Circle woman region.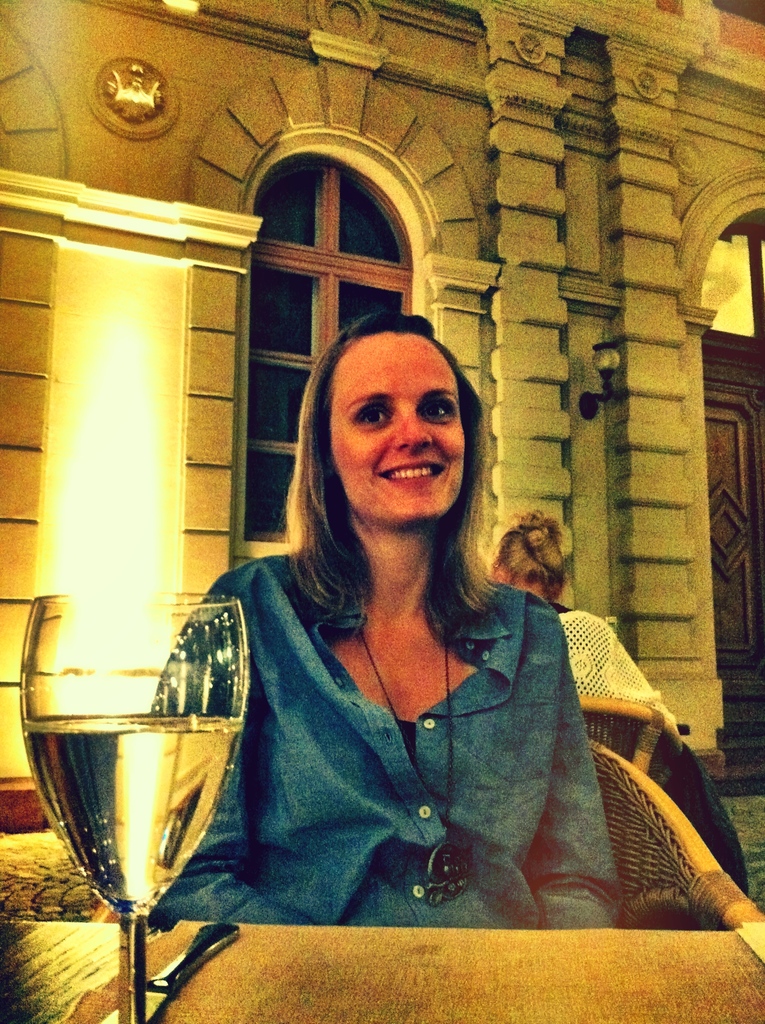
Region: (124, 314, 685, 950).
